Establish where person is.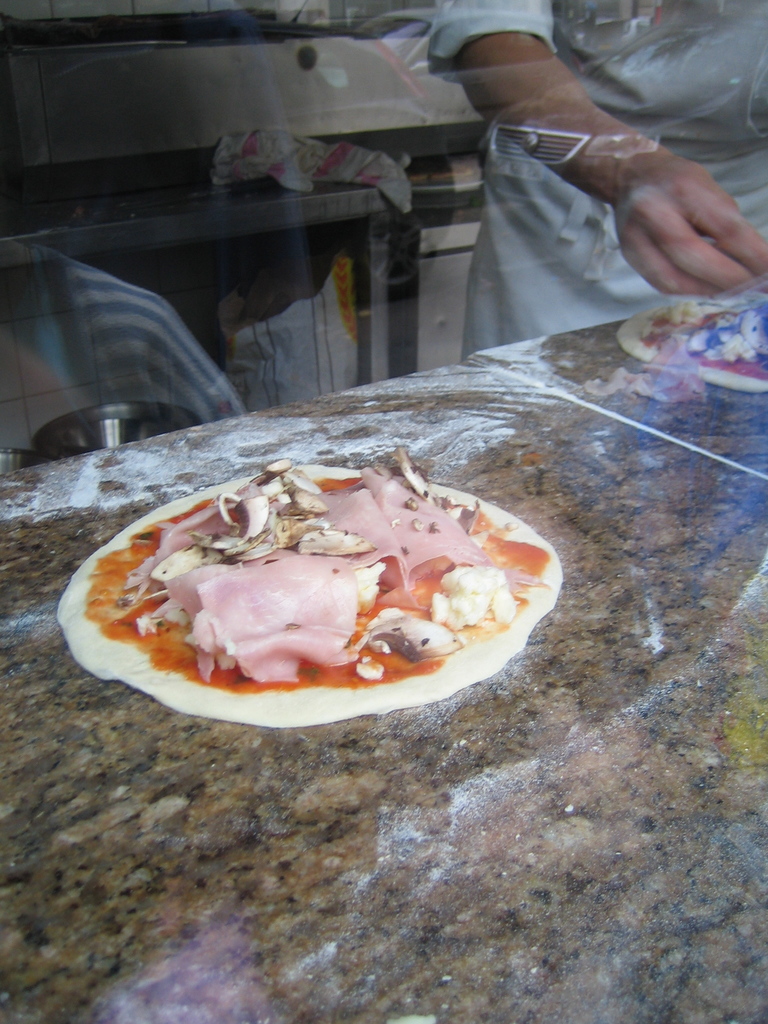
Established at 430,0,767,367.
